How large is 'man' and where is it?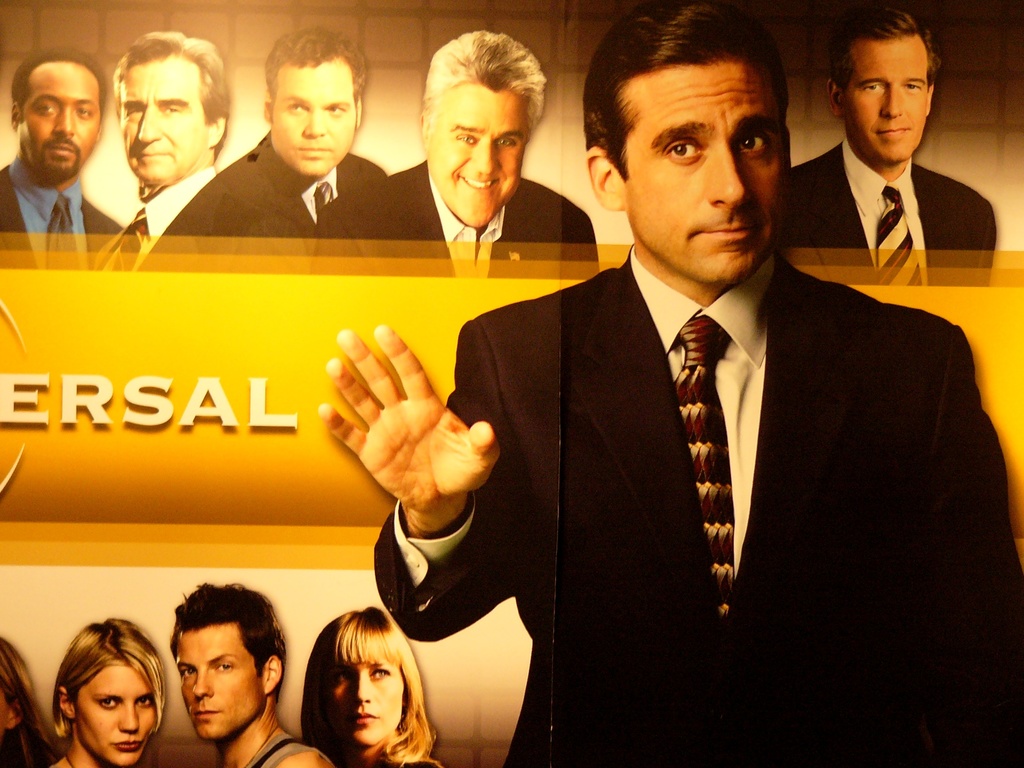
Bounding box: x1=171, y1=580, x2=335, y2=767.
